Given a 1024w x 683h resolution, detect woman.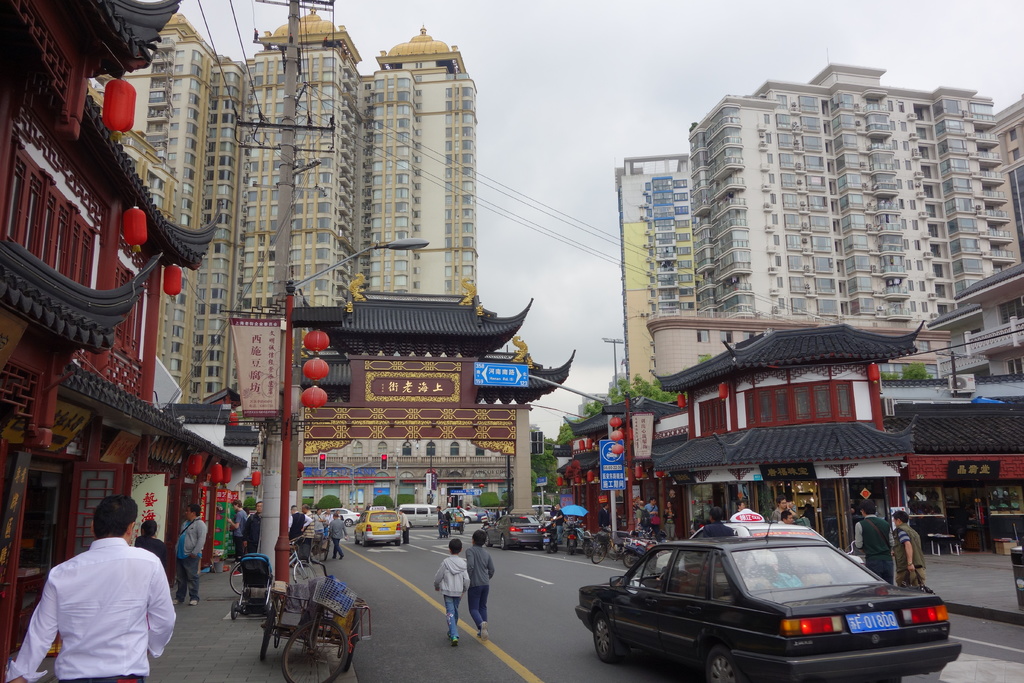
box(330, 514, 358, 556).
